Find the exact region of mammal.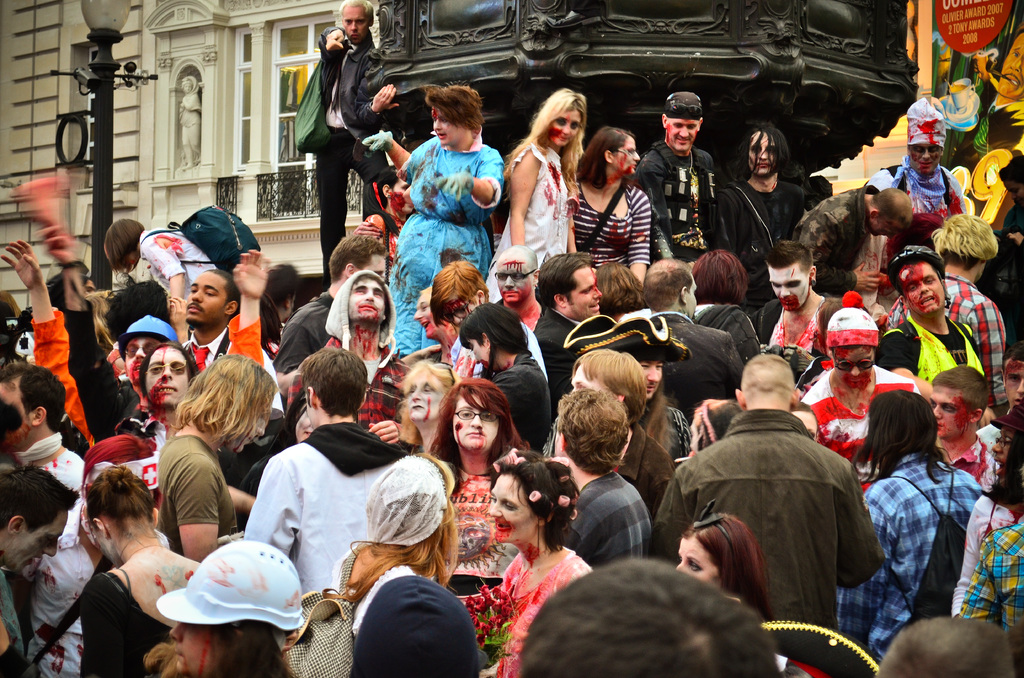
Exact region: x1=590, y1=258, x2=651, y2=328.
